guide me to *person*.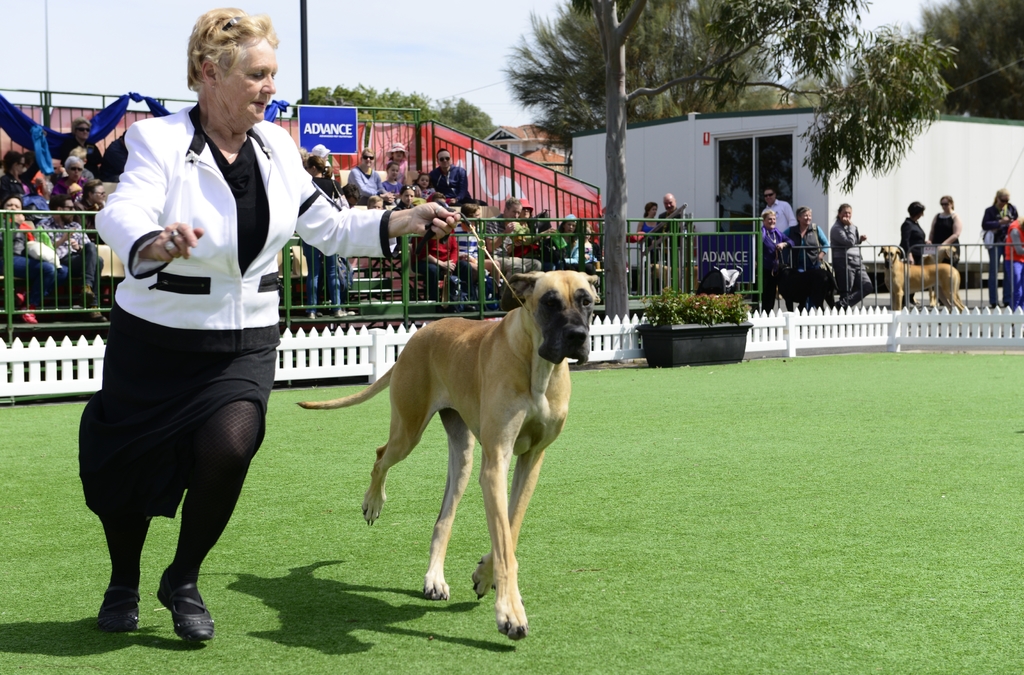
Guidance: bbox=[73, 0, 467, 649].
